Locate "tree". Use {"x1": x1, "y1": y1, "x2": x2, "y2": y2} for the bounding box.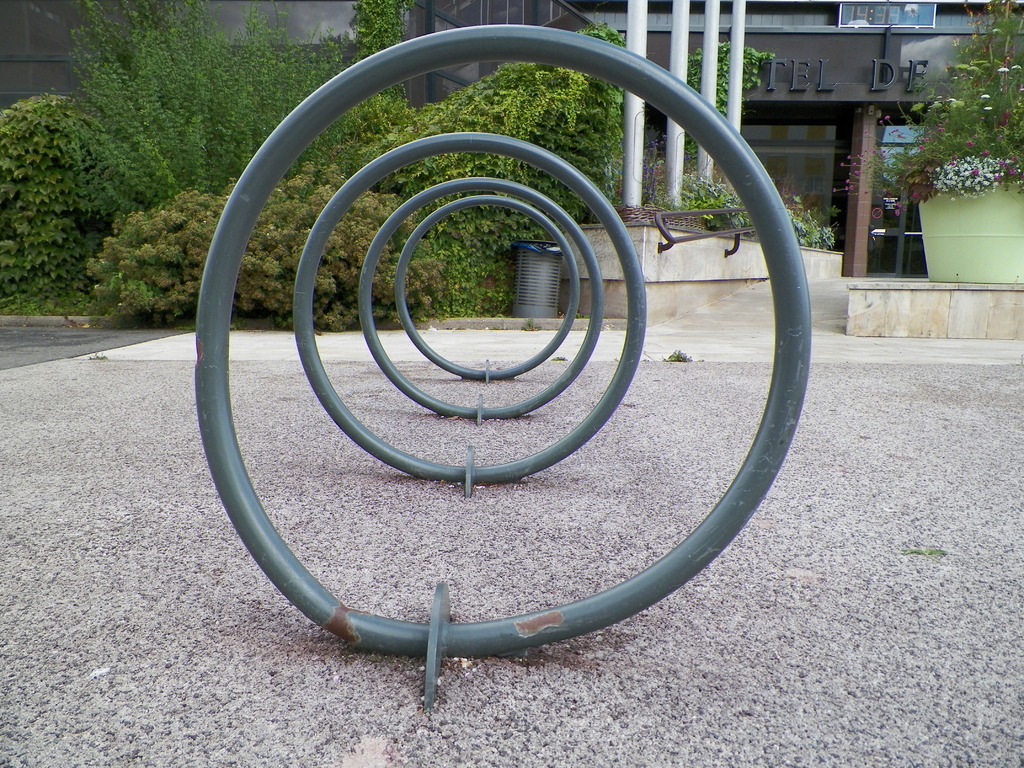
{"x1": 859, "y1": 4, "x2": 1023, "y2": 192}.
